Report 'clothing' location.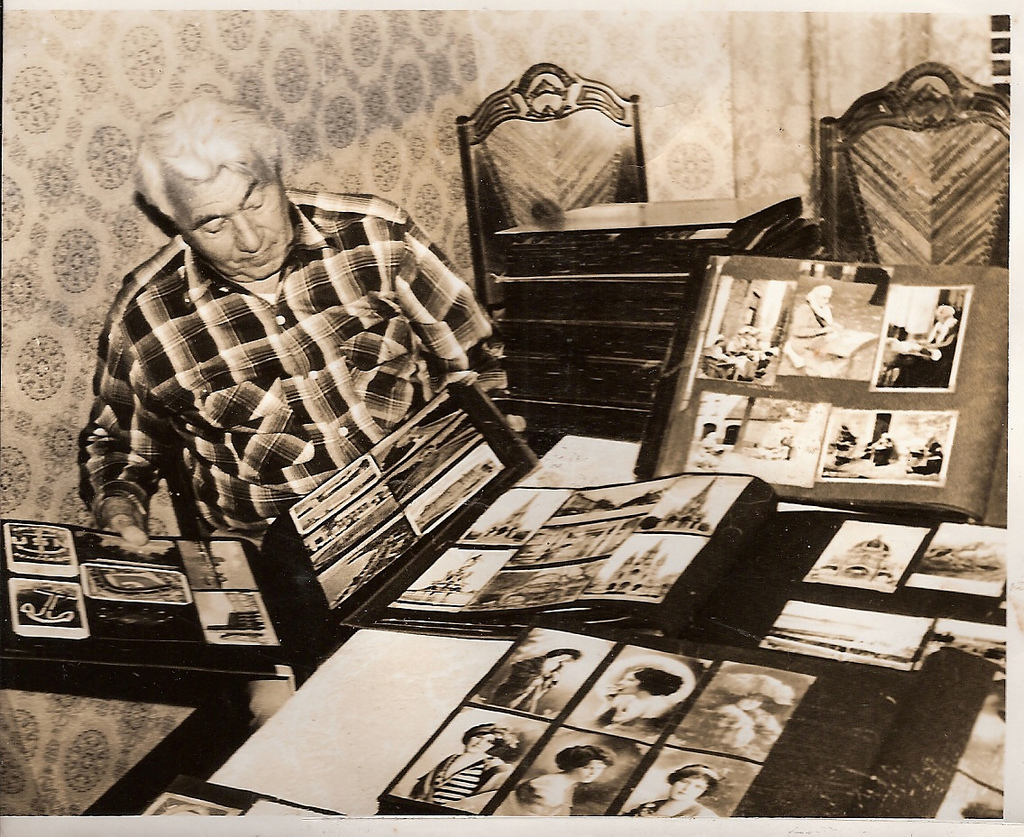
Report: left=64, top=189, right=517, bottom=595.
